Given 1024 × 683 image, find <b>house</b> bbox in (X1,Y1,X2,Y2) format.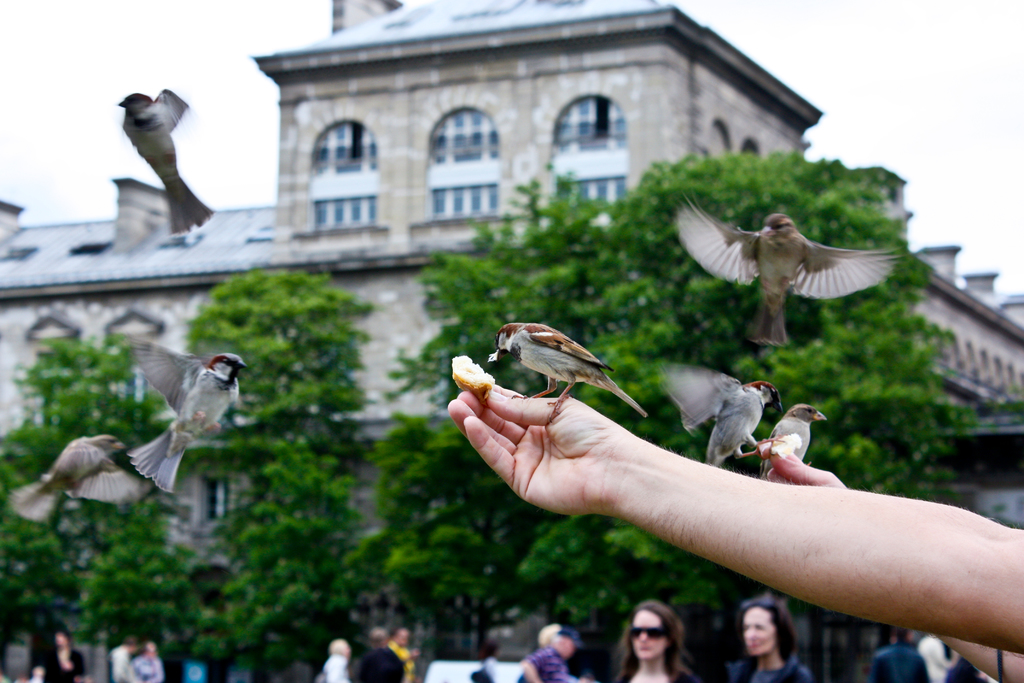
(0,0,1023,597).
